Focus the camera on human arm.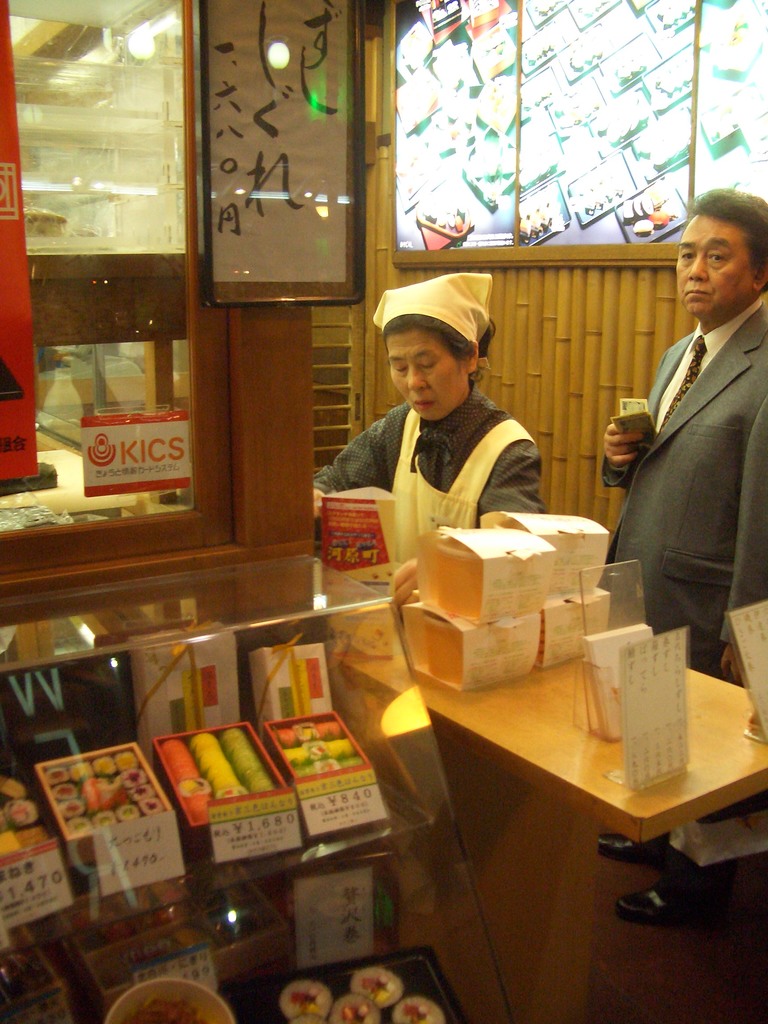
Focus region: detection(479, 442, 548, 515).
